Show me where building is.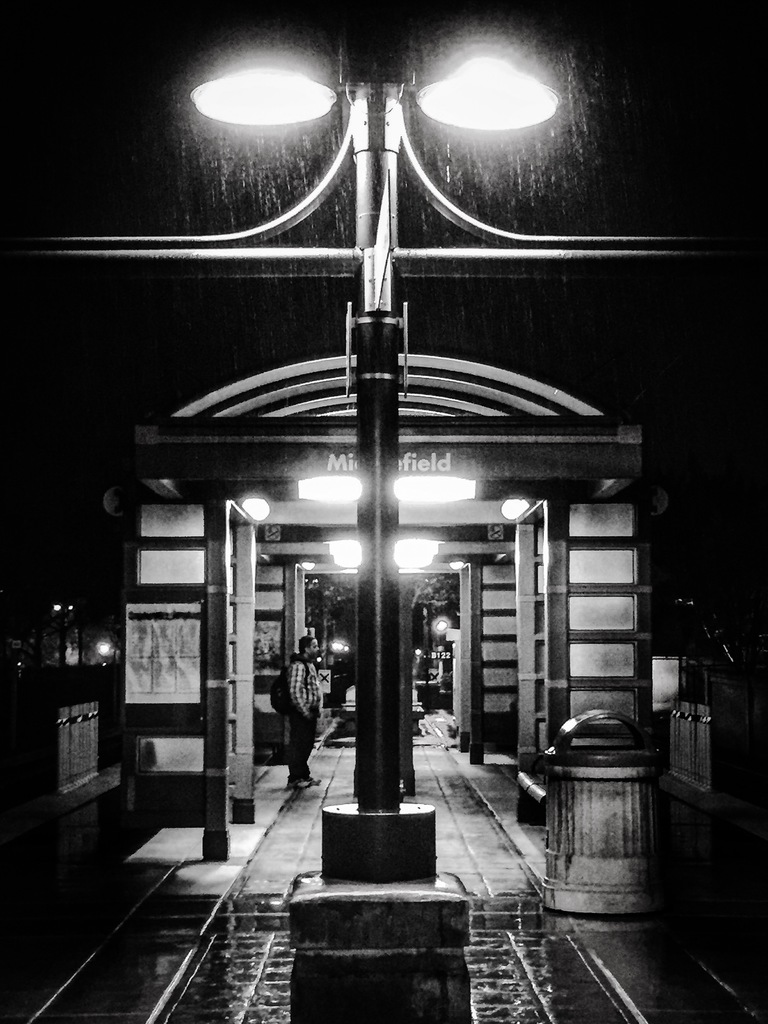
building is at detection(0, 0, 765, 1023).
